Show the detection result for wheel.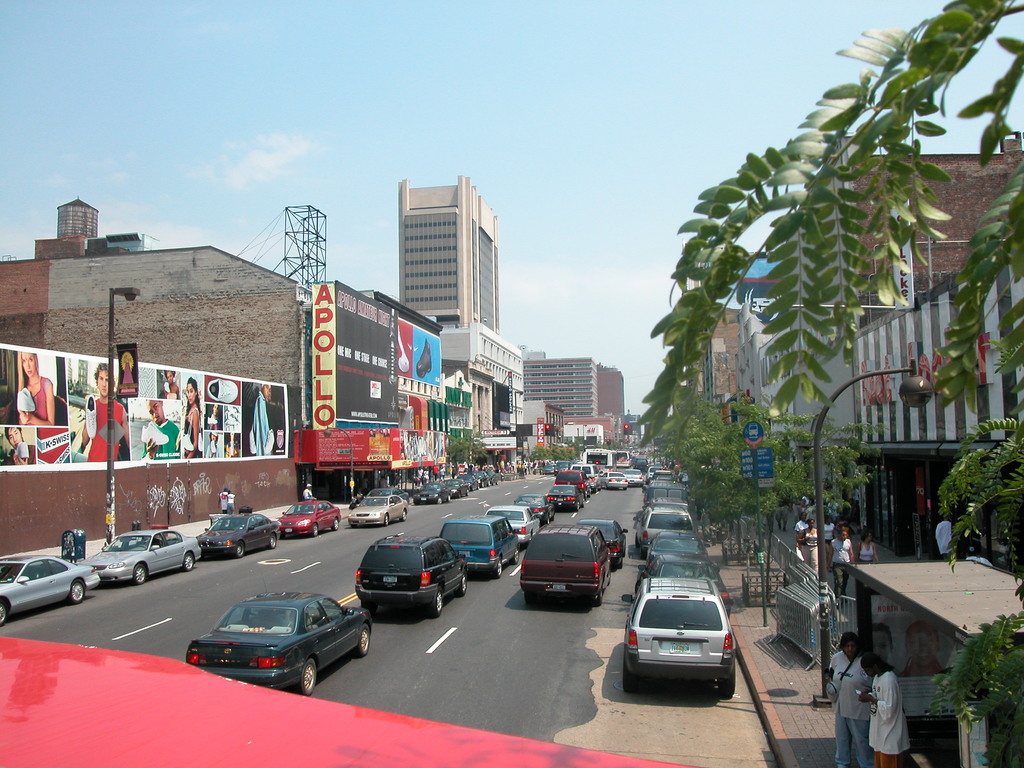
l=465, t=488, r=470, b=495.
